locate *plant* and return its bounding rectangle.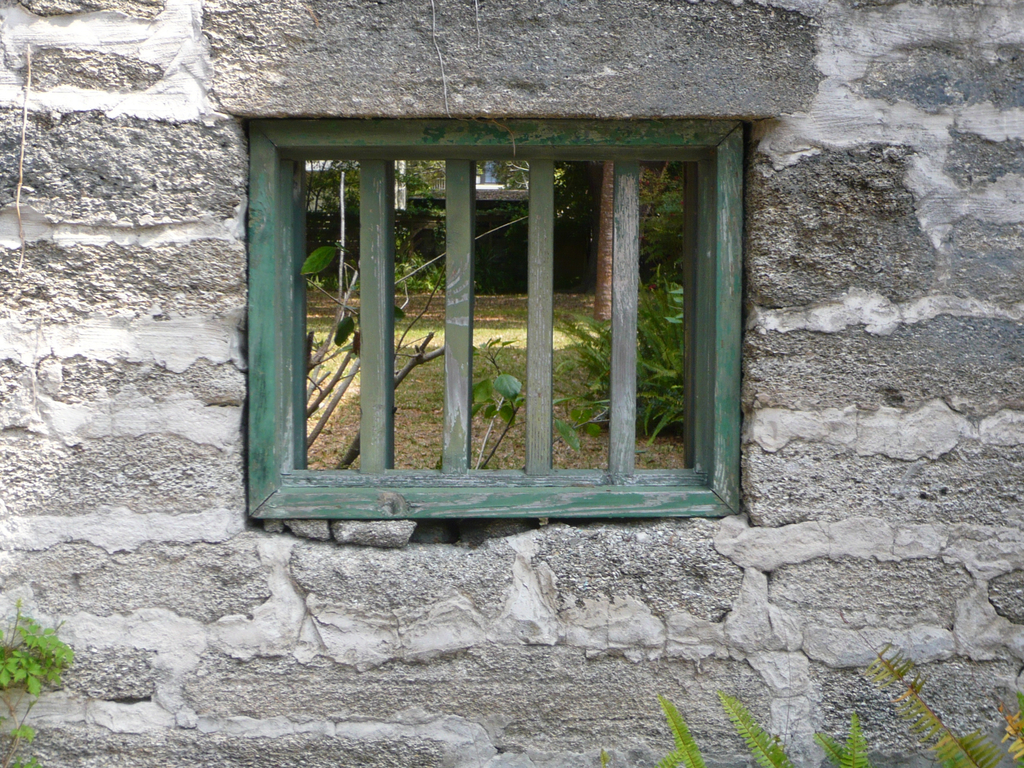
l=300, t=244, r=700, b=471.
